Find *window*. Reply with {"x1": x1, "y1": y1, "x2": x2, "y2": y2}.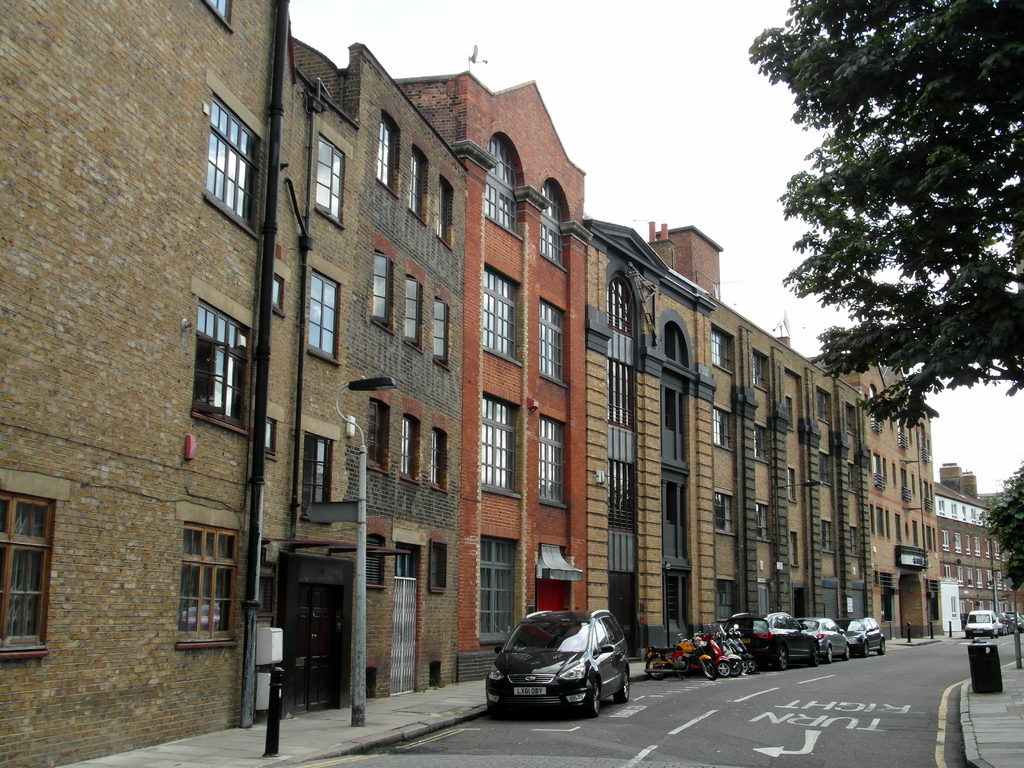
{"x1": 205, "y1": 0, "x2": 236, "y2": 29}.
